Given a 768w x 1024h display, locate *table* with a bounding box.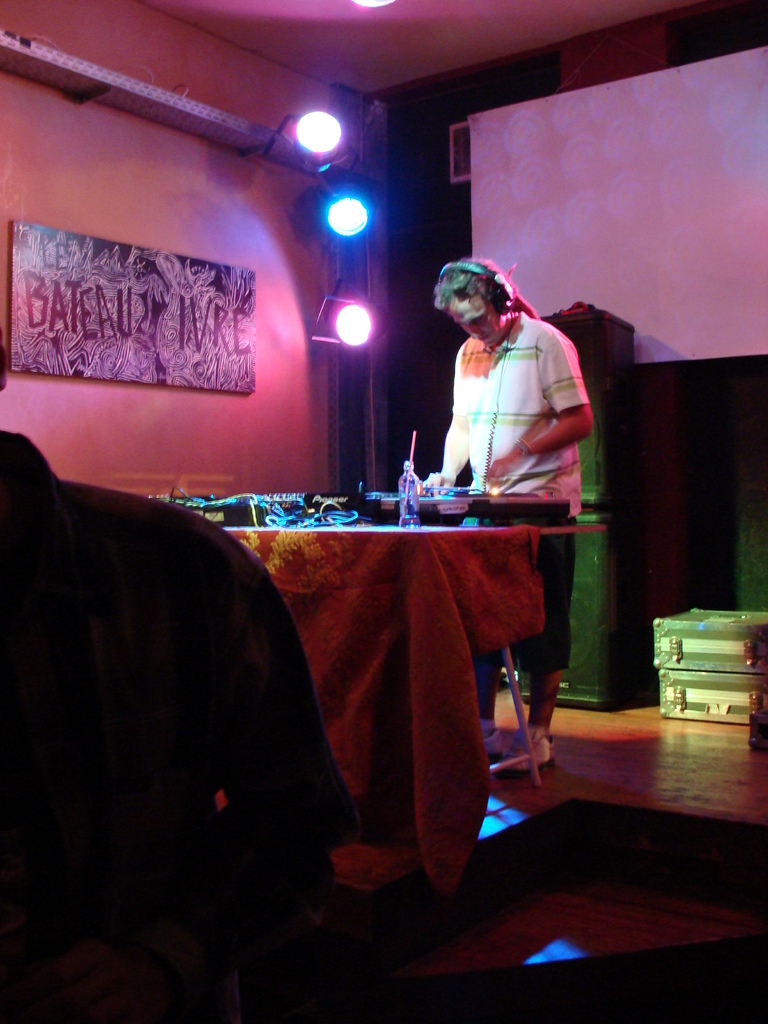
Located: x1=230, y1=507, x2=569, y2=938.
